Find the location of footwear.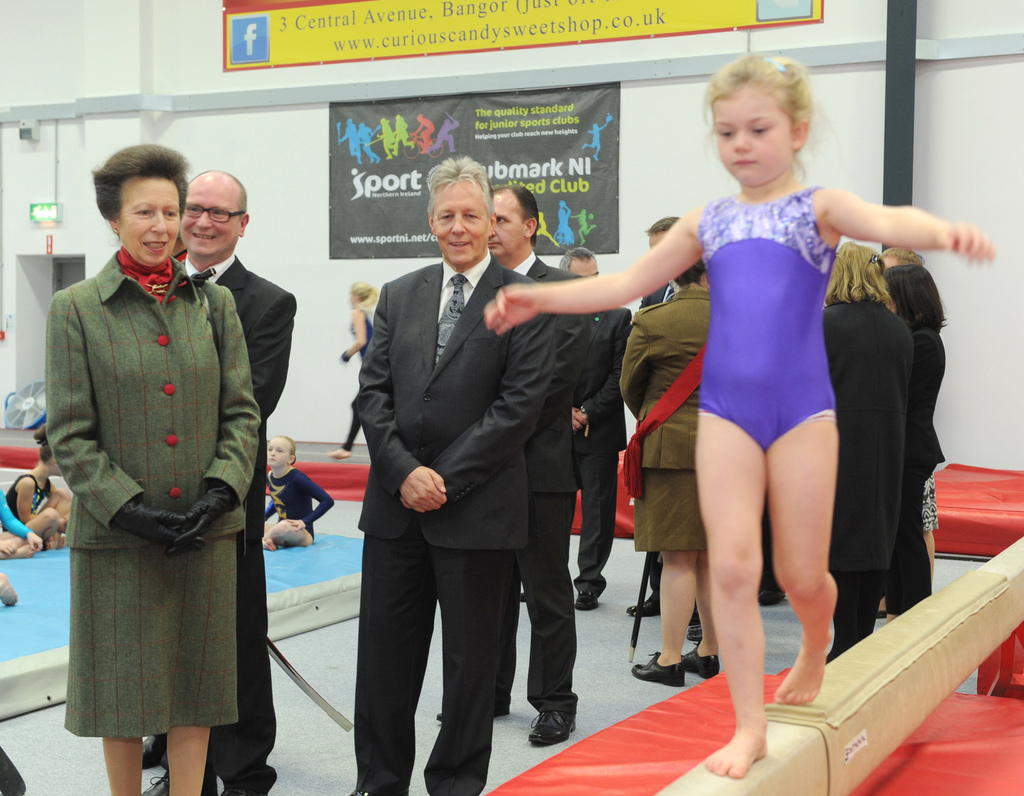
Location: [577, 592, 597, 610].
